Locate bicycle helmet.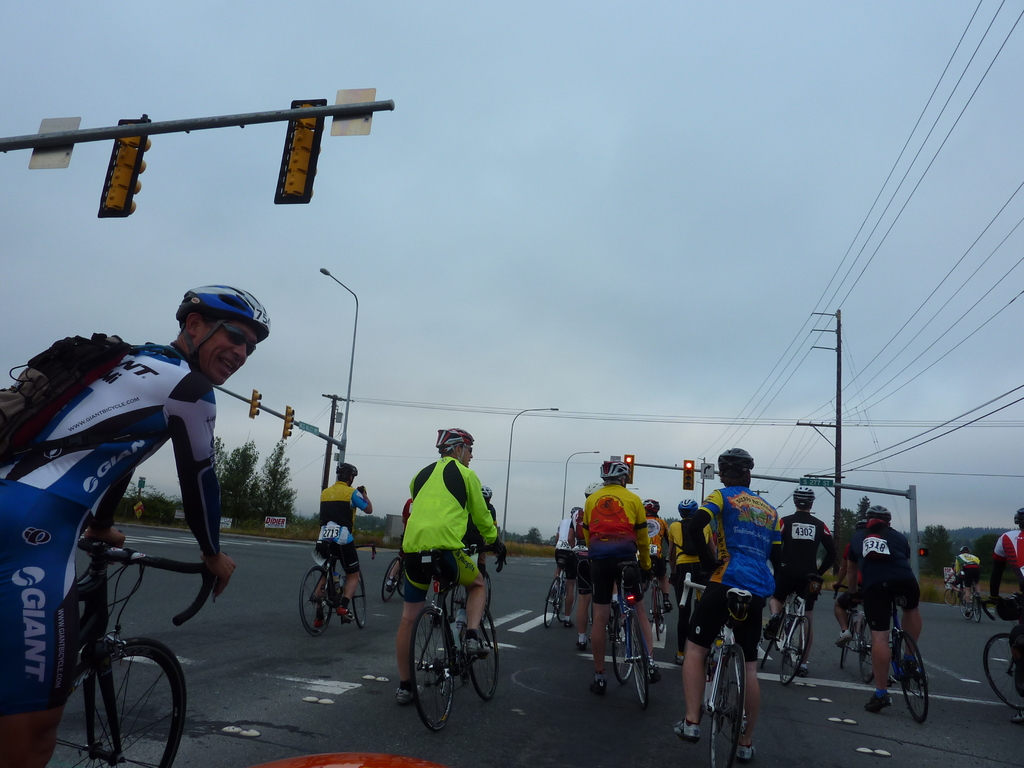
Bounding box: x1=431 y1=429 x2=473 y2=461.
